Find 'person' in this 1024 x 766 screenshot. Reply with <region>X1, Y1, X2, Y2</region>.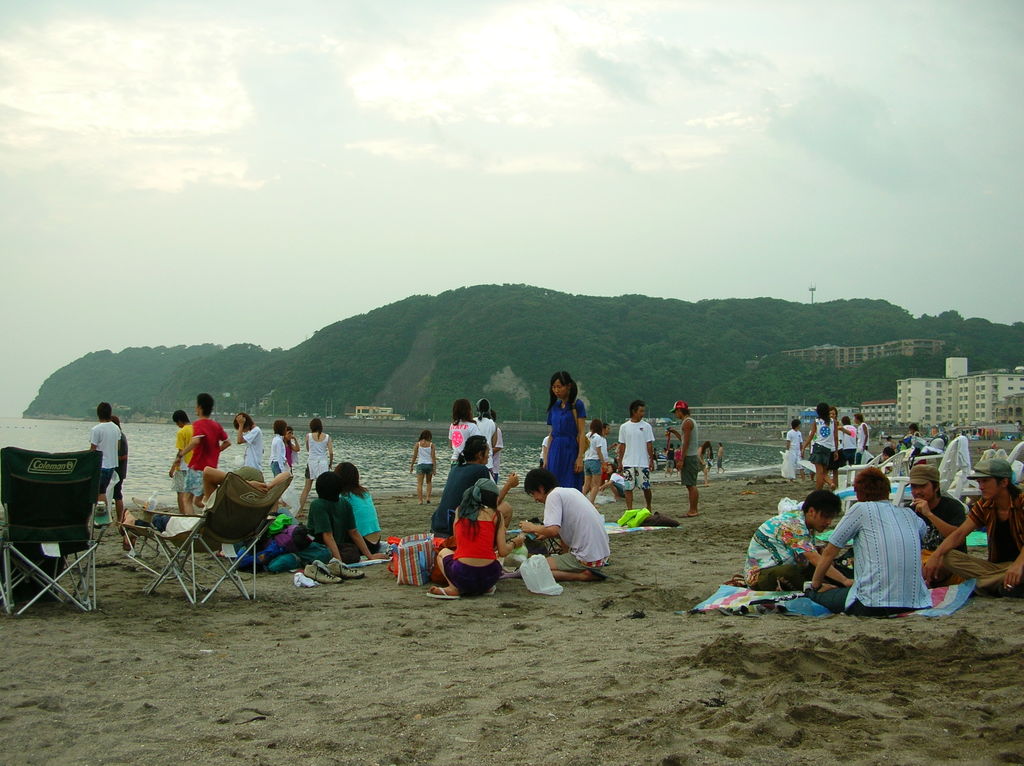
<region>424, 474, 529, 595</region>.
